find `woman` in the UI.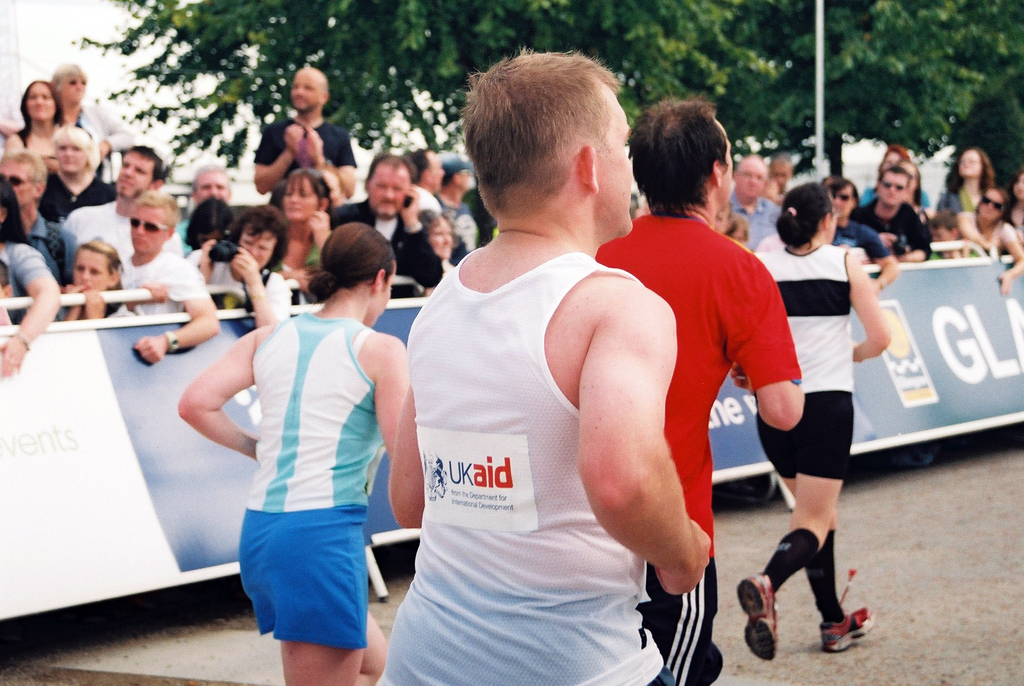
UI element at crop(177, 224, 409, 685).
